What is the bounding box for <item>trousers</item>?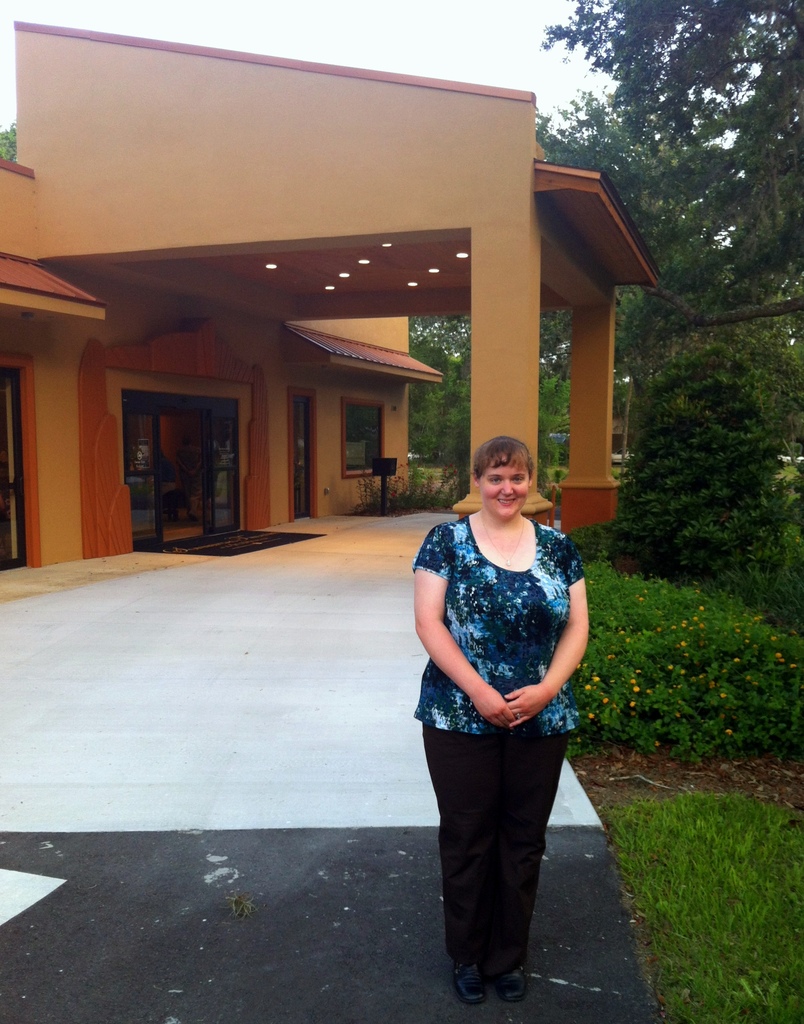
{"left": 433, "top": 704, "right": 565, "bottom": 960}.
